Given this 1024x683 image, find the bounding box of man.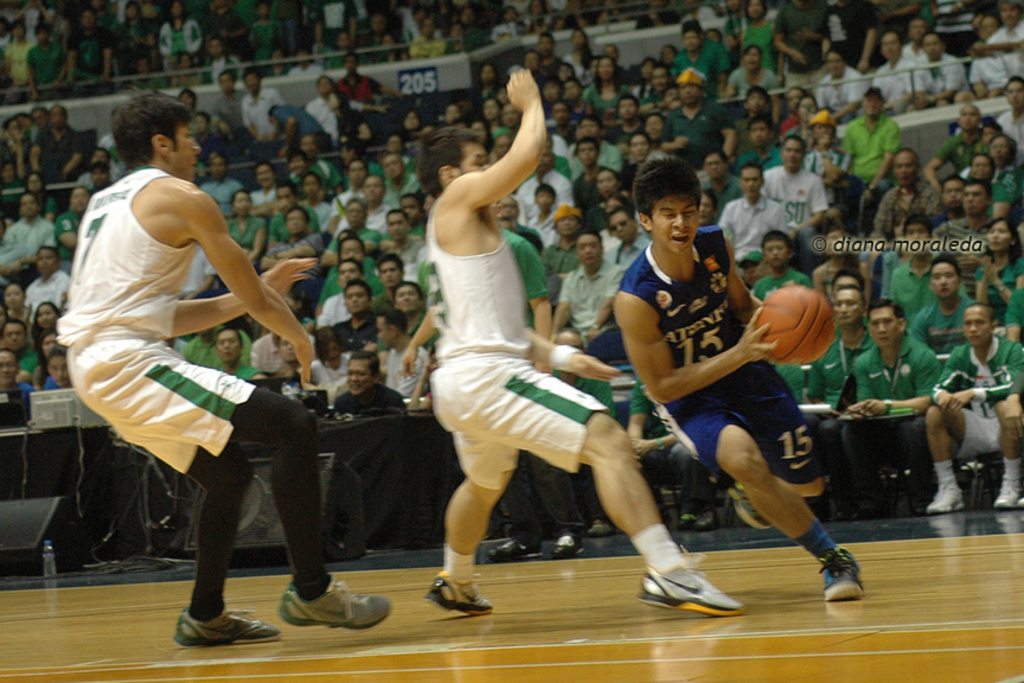
875/28/933/115.
